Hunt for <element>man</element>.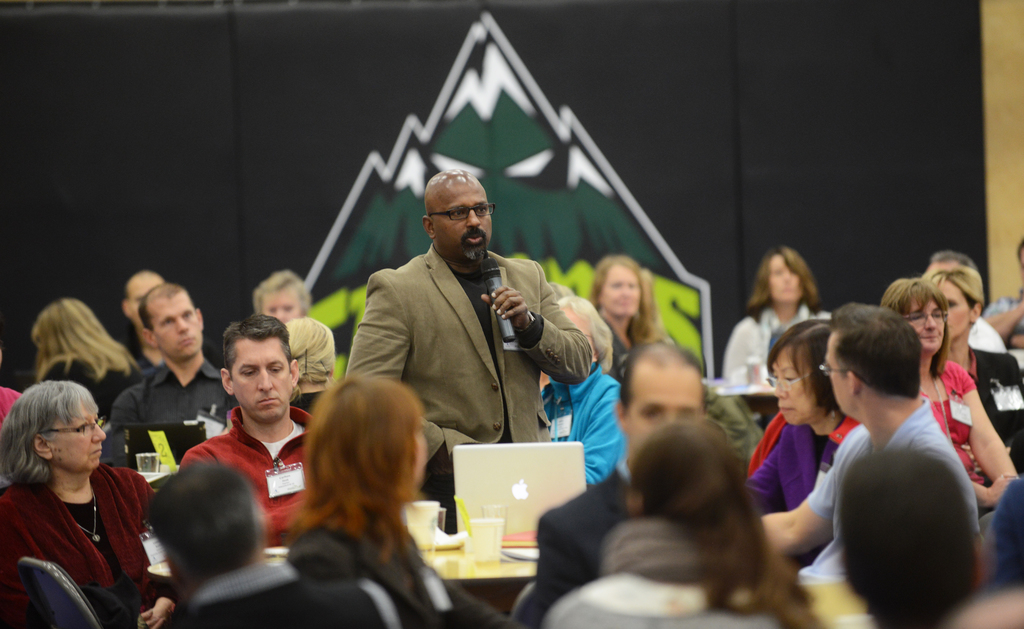
Hunted down at box(350, 172, 585, 495).
